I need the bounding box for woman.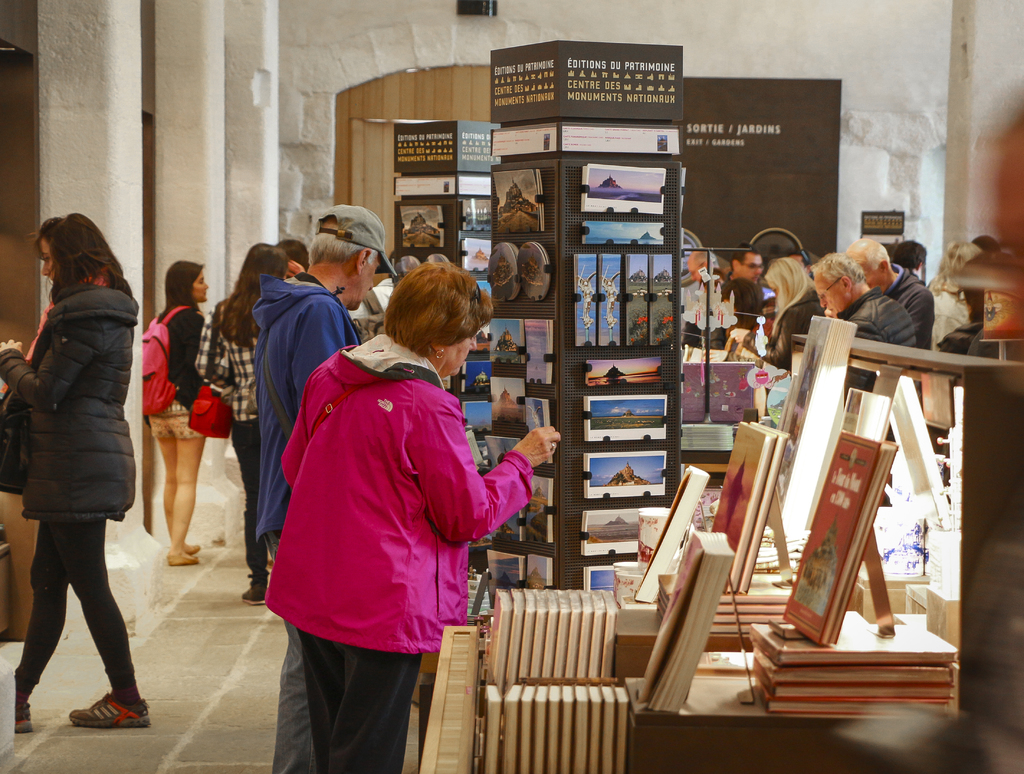
Here it is: bbox=(265, 259, 559, 773).
